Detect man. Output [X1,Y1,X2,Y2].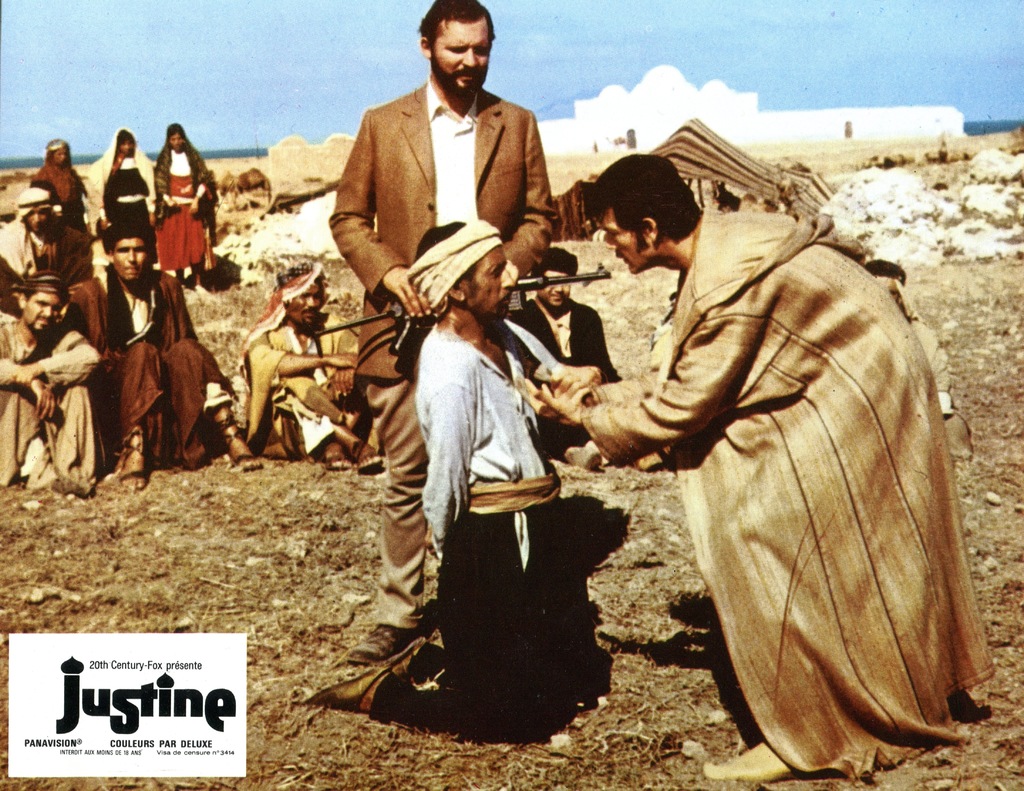
[508,104,982,783].
